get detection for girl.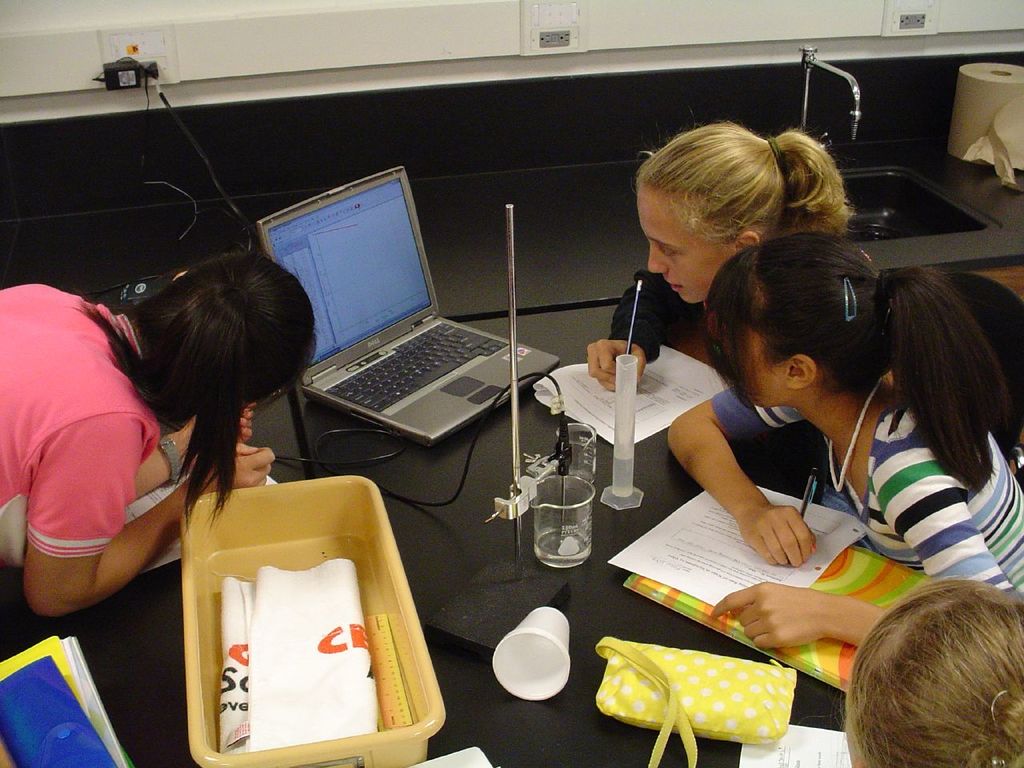
Detection: <bbox>589, 116, 852, 392</bbox>.
